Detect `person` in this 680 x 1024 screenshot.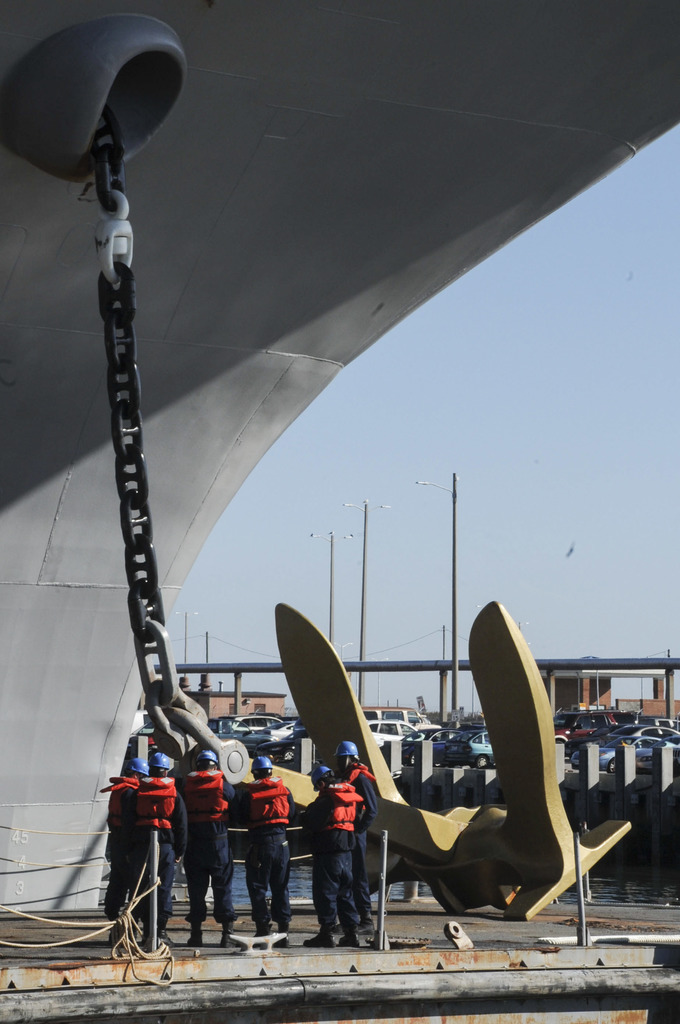
Detection: (left=297, top=760, right=366, bottom=951).
